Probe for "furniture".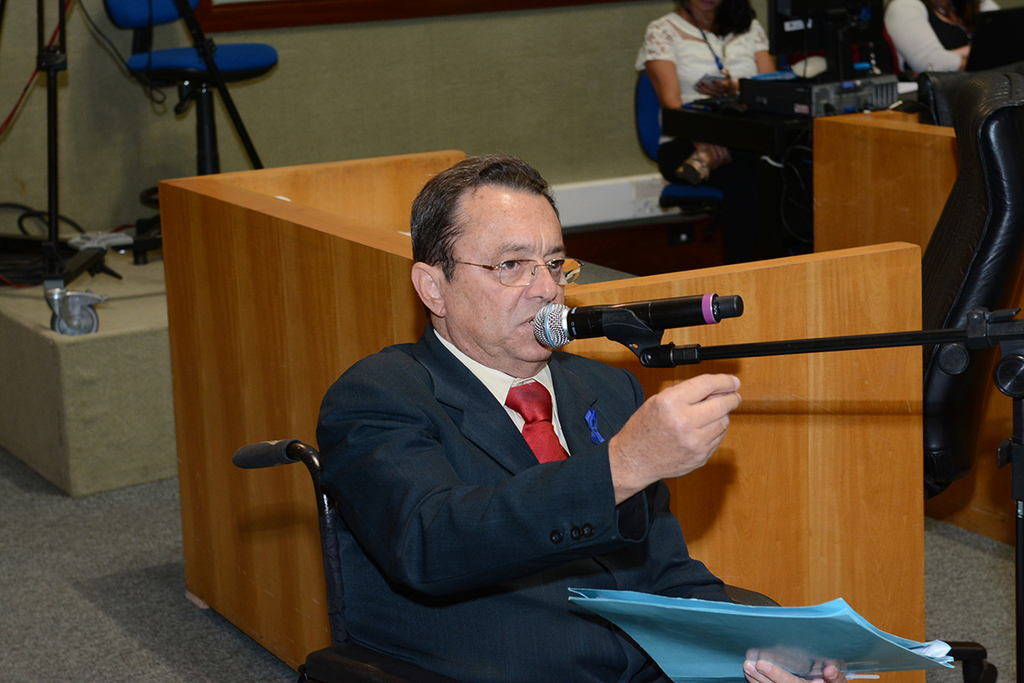
Probe result: x1=635 y1=71 x2=737 y2=265.
